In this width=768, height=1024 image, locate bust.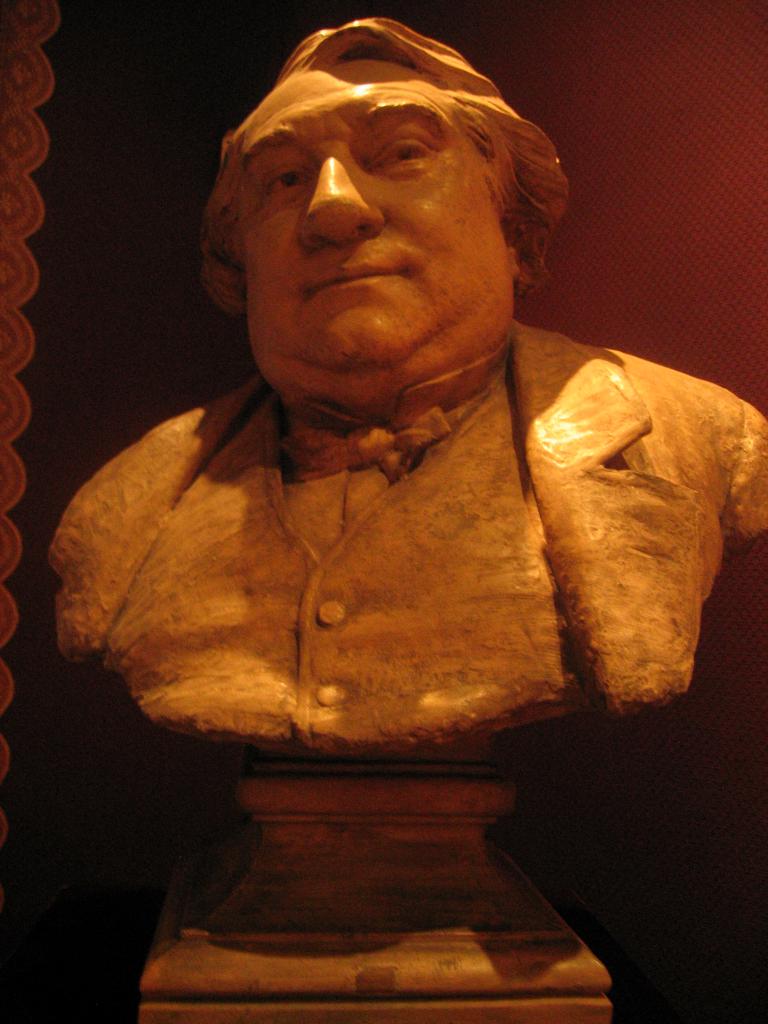
Bounding box: (35,6,767,997).
